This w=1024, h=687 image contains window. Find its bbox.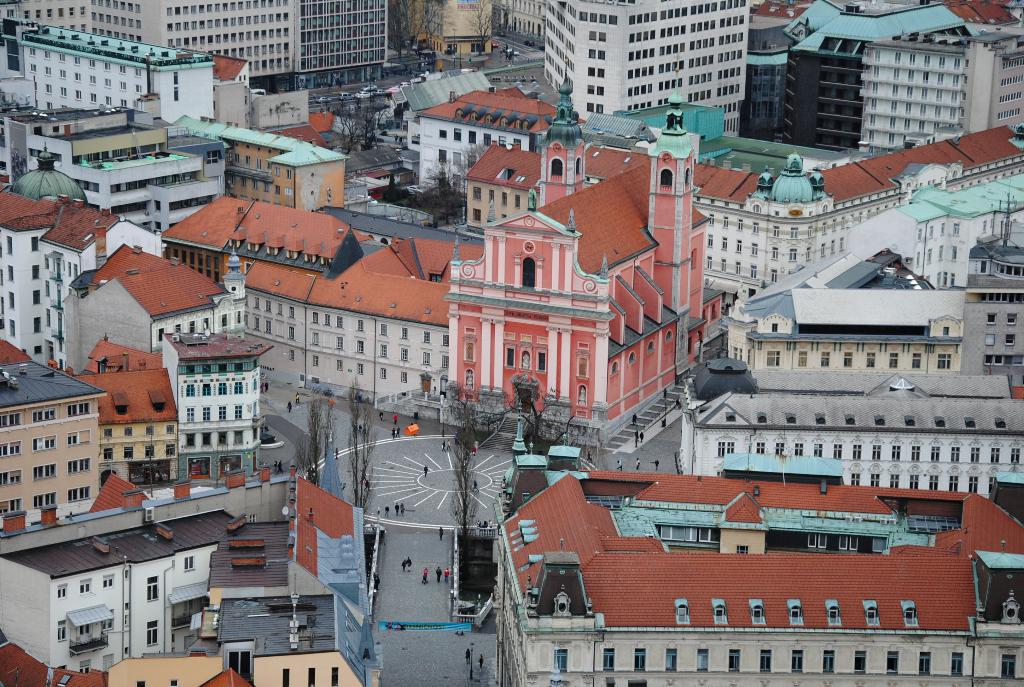
bbox=(33, 487, 58, 508).
